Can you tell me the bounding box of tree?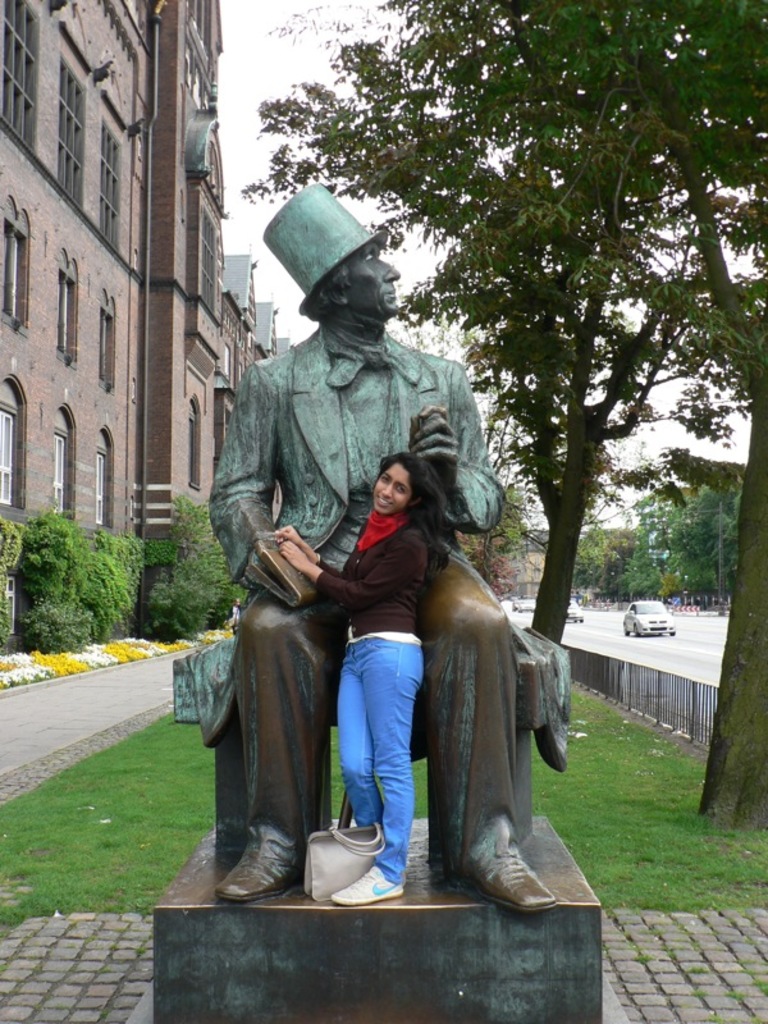
0, 488, 260, 654.
